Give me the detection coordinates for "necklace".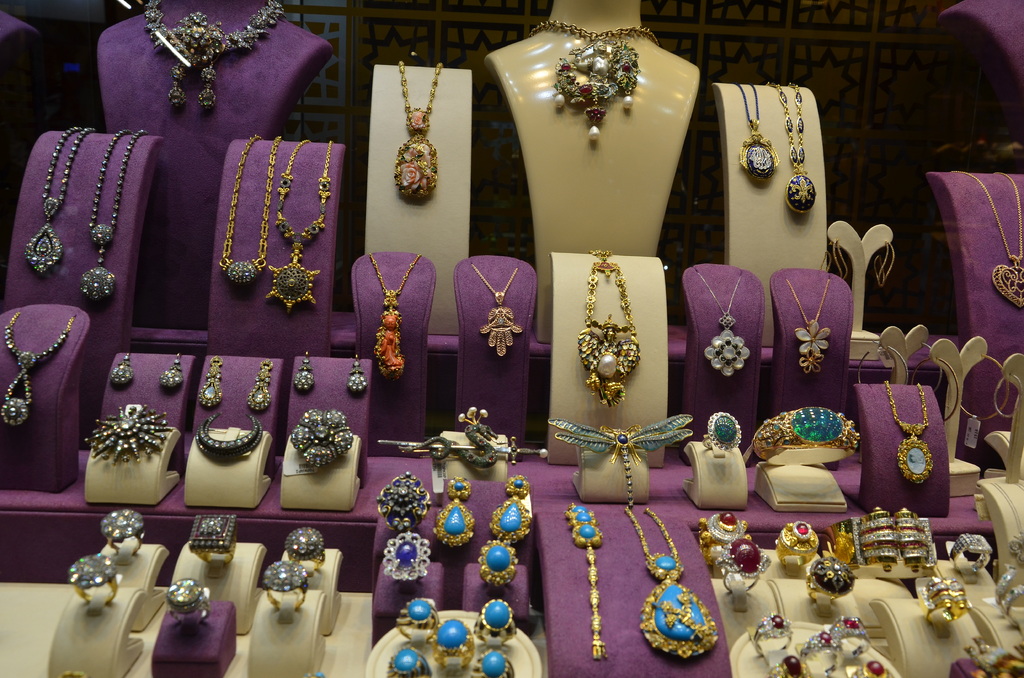
bbox=[786, 277, 827, 377].
